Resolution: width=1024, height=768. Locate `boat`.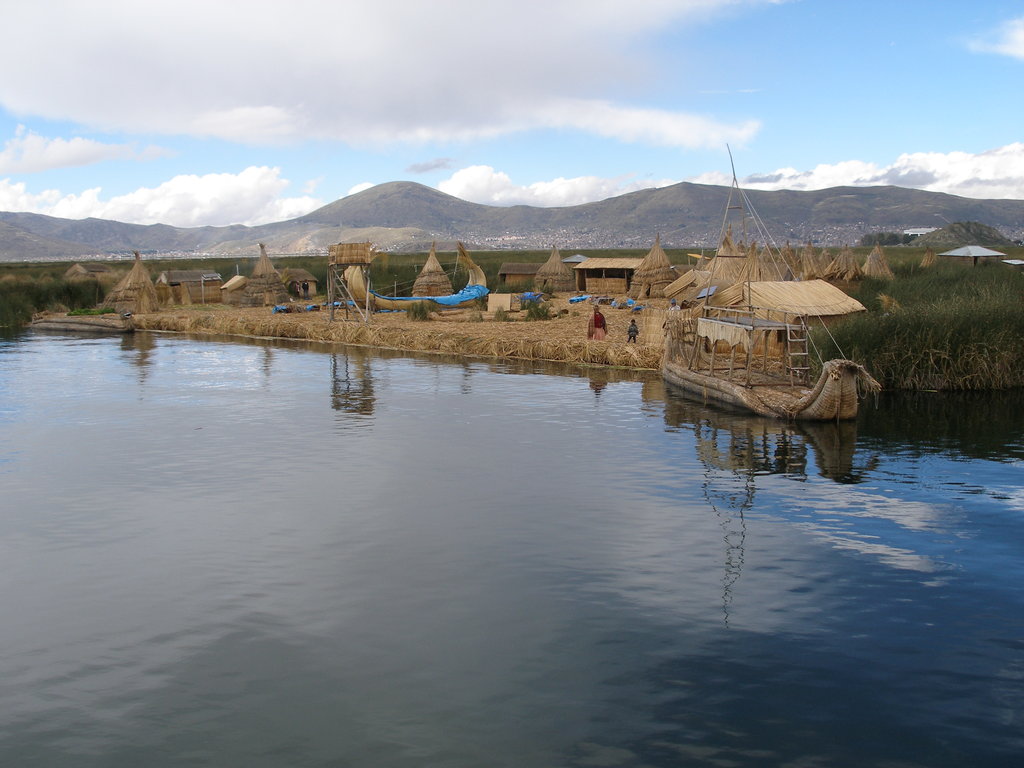
[x1=340, y1=246, x2=495, y2=311].
